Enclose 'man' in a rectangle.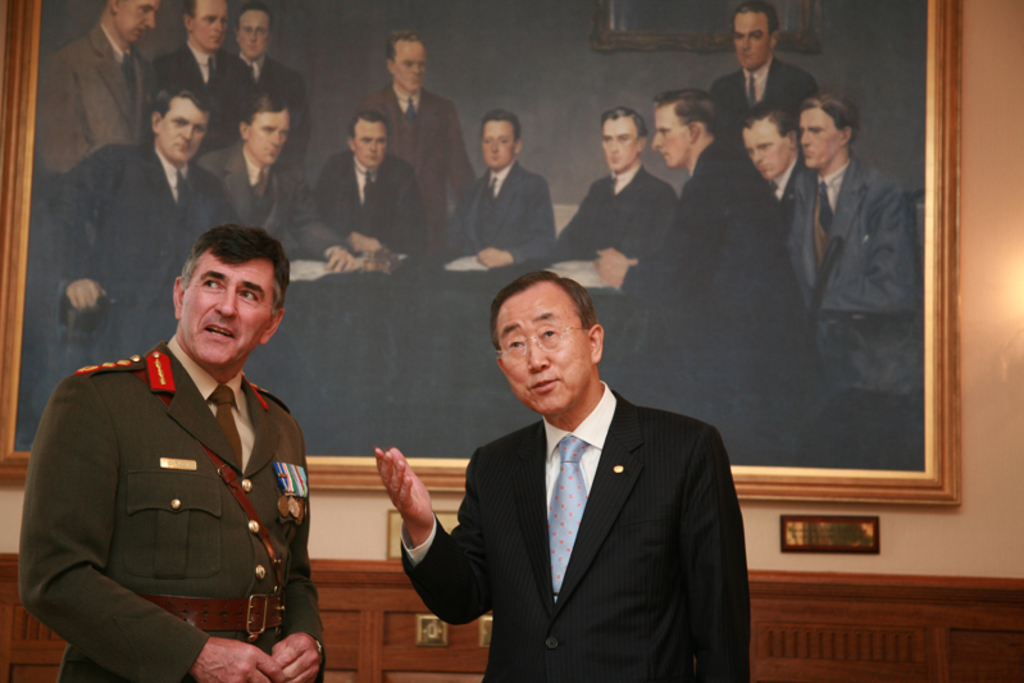
[x1=373, y1=261, x2=752, y2=682].
